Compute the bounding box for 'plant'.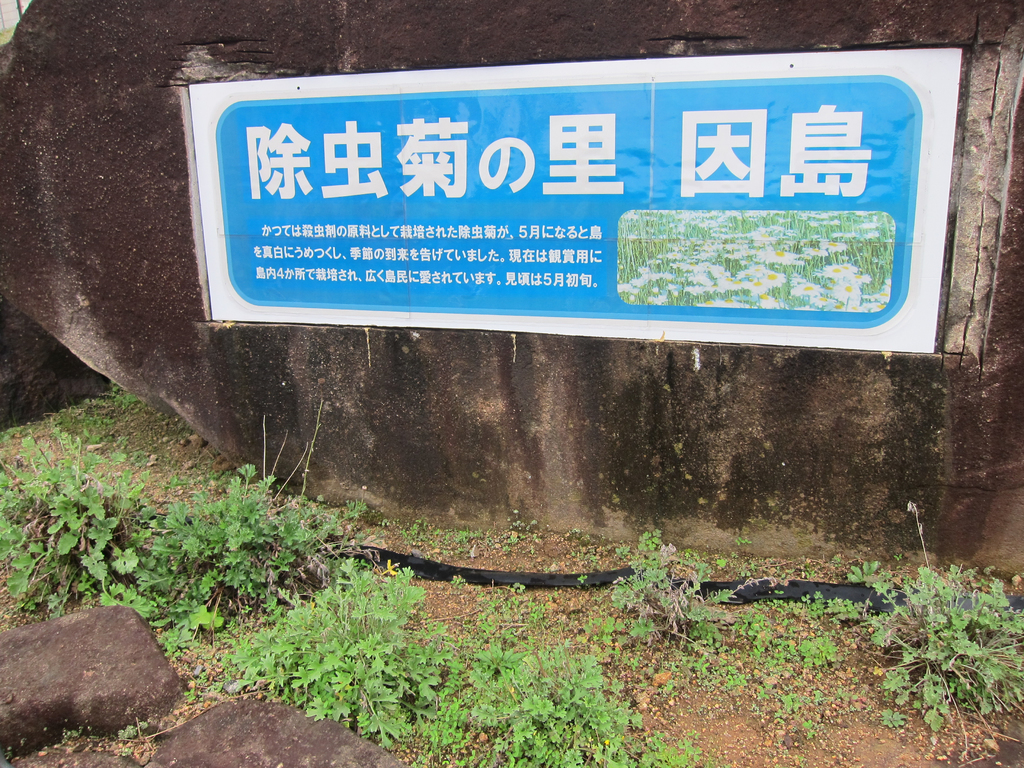
{"x1": 456, "y1": 527, "x2": 475, "y2": 543}.
